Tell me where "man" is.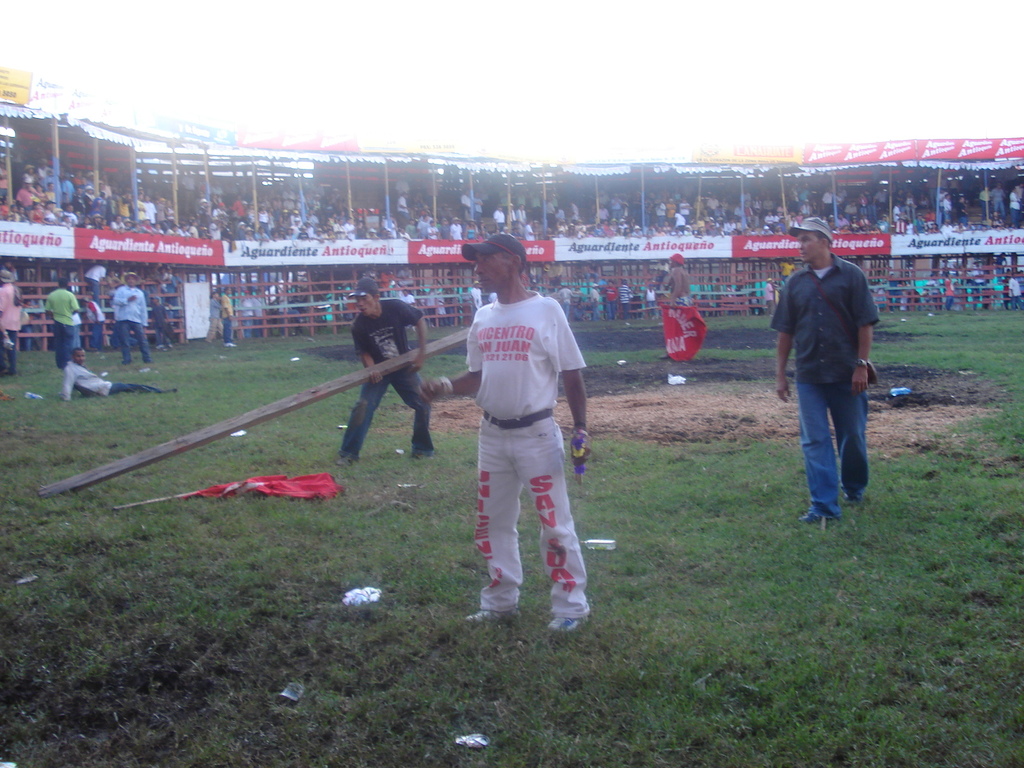
"man" is at bbox(332, 278, 433, 470).
